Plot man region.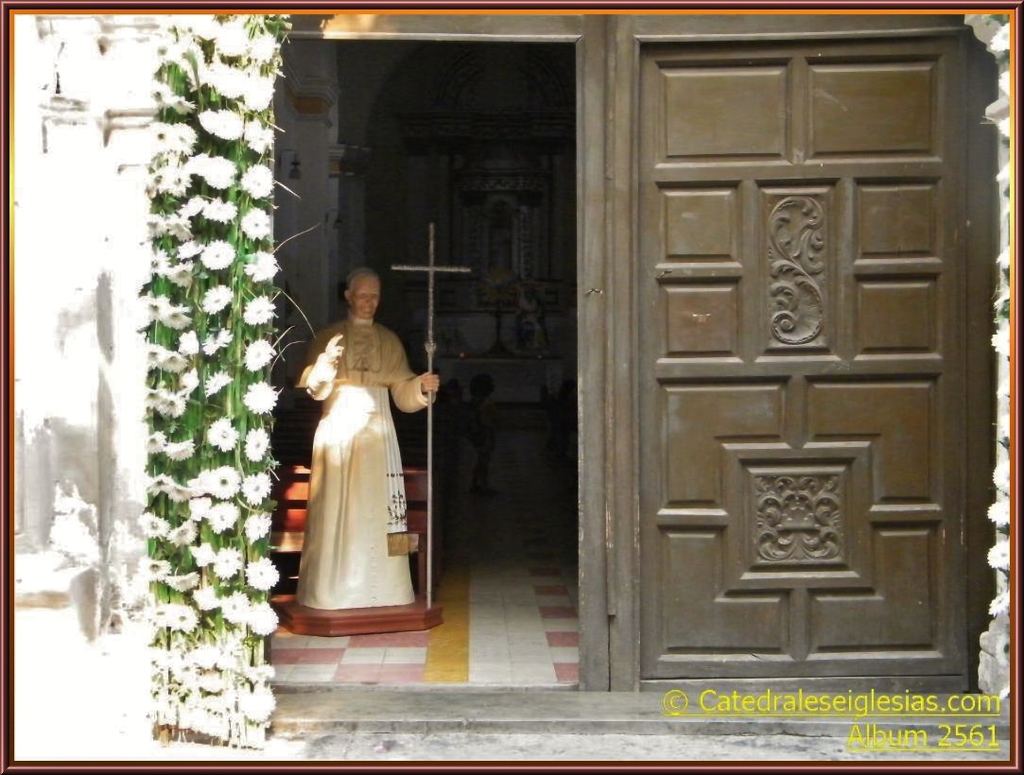
Plotted at 299,269,442,613.
